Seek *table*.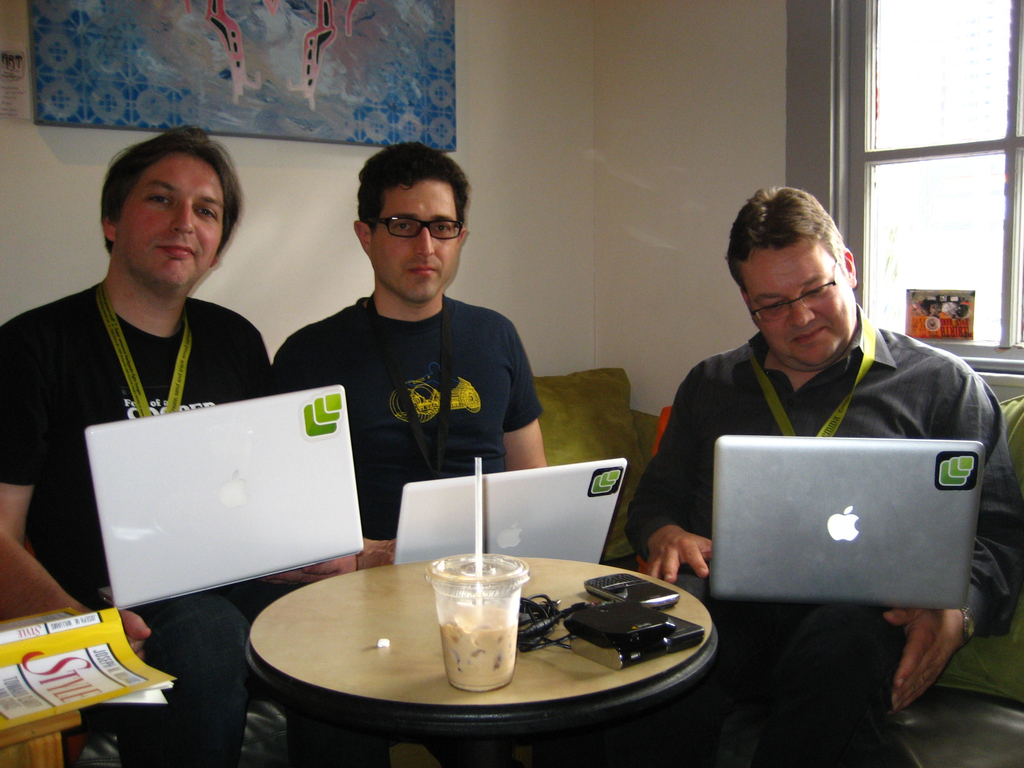
<bbox>242, 557, 721, 732</bbox>.
